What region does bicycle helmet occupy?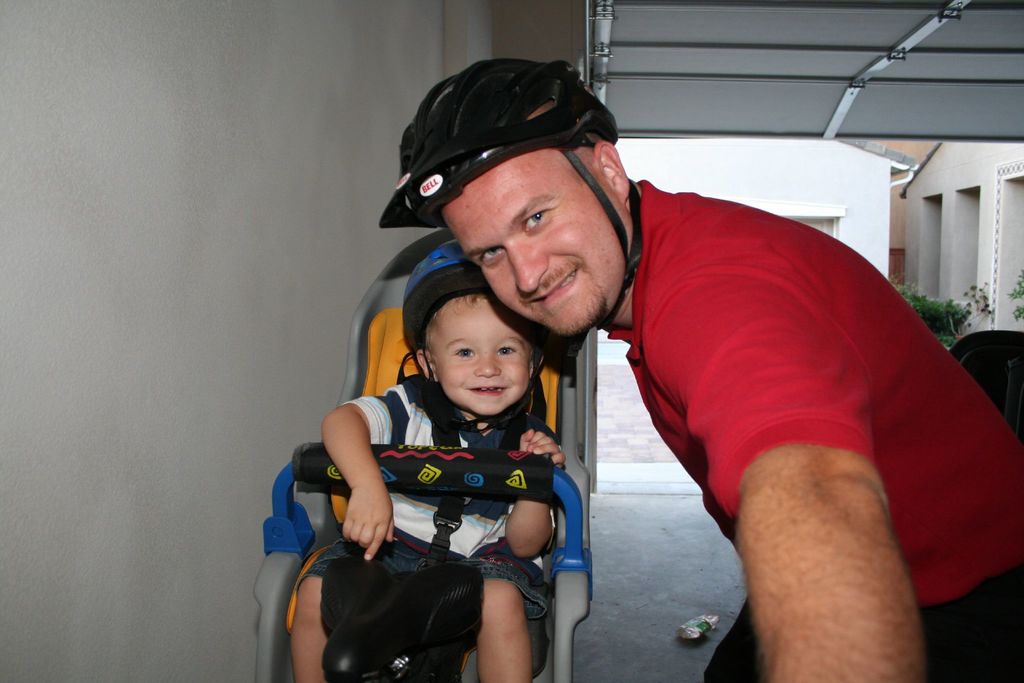
404 235 493 342.
